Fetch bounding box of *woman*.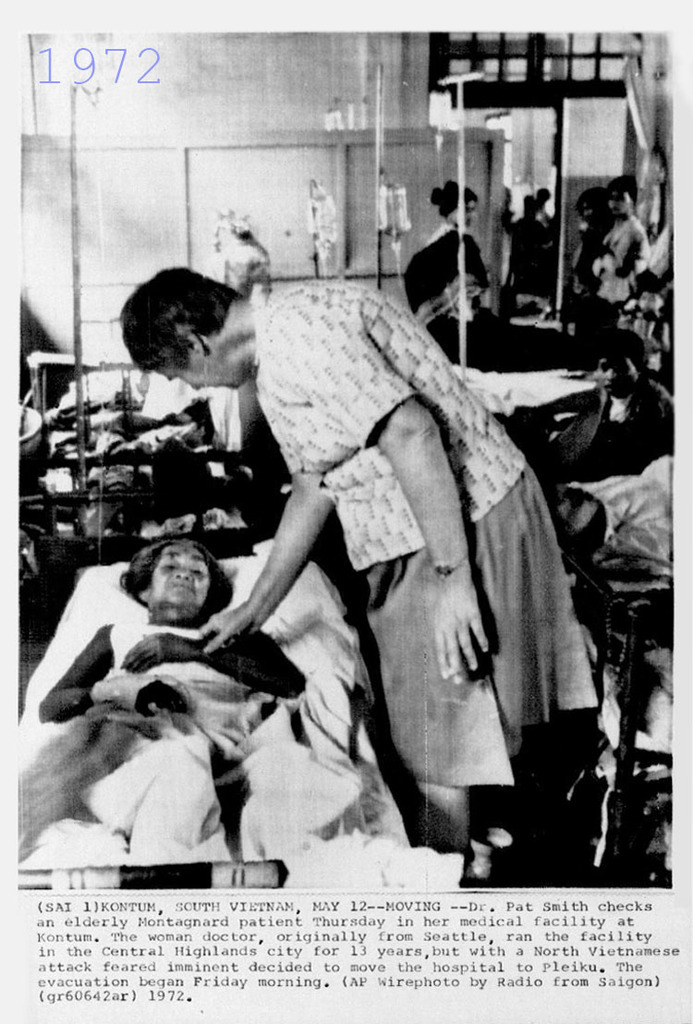
Bbox: x1=407, y1=177, x2=492, y2=367.
